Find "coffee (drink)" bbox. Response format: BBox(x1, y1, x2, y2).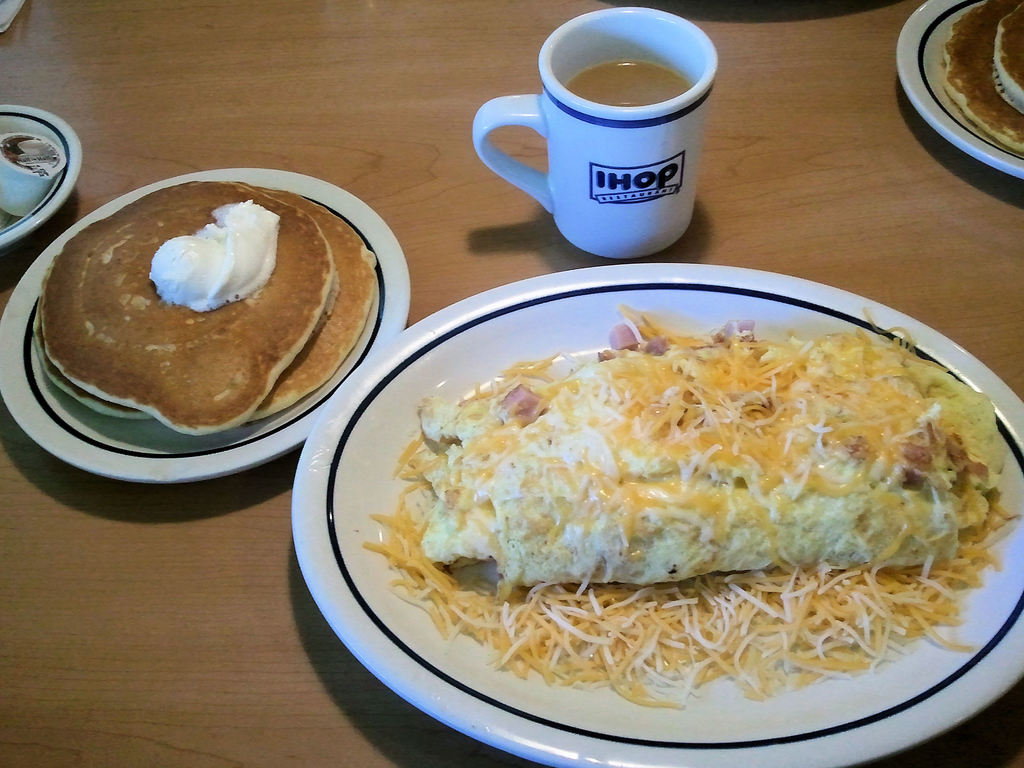
BBox(500, 14, 726, 252).
